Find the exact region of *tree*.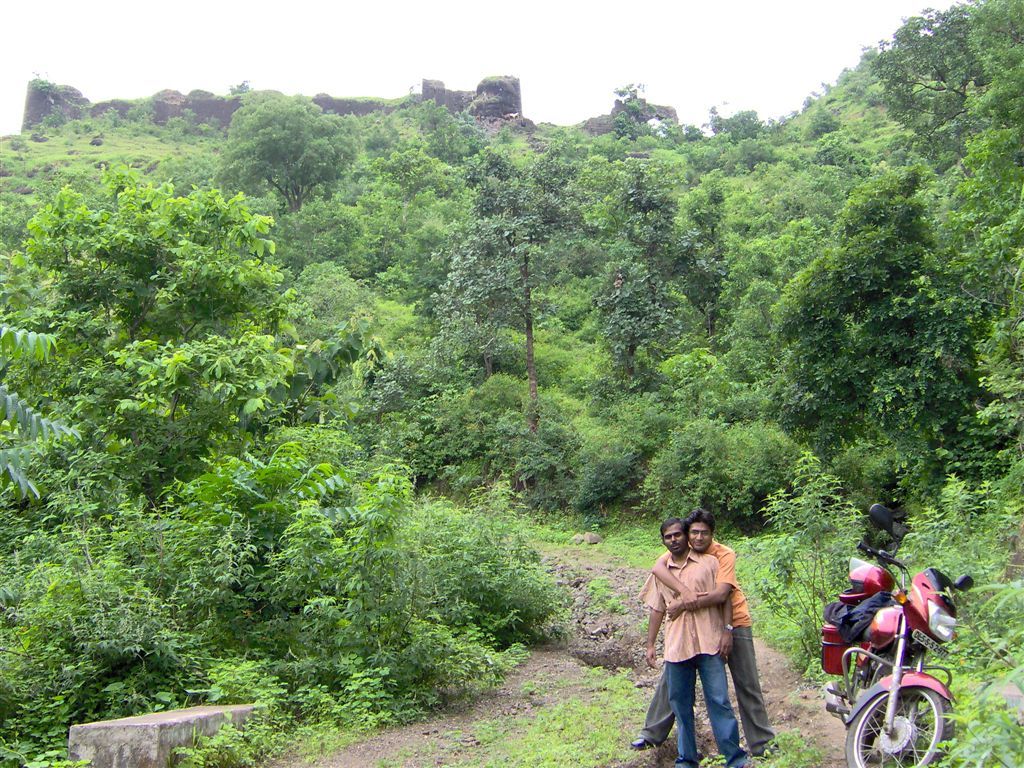
Exact region: select_region(0, 164, 307, 512).
